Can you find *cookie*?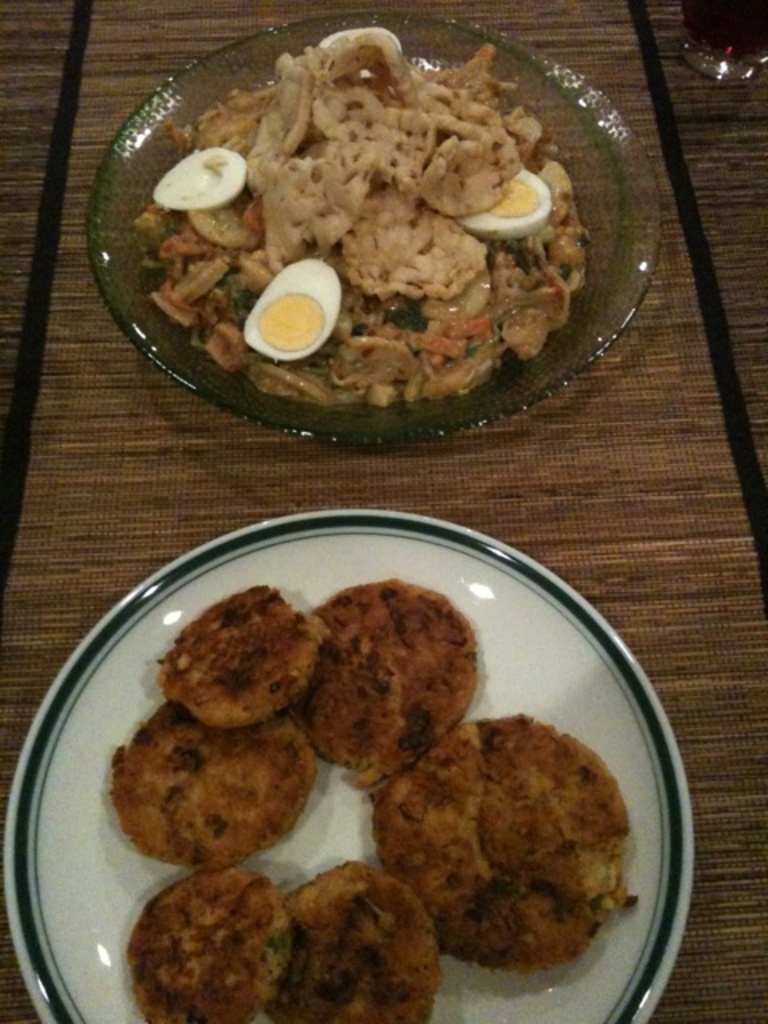
Yes, bounding box: [x1=261, y1=854, x2=443, y2=1022].
